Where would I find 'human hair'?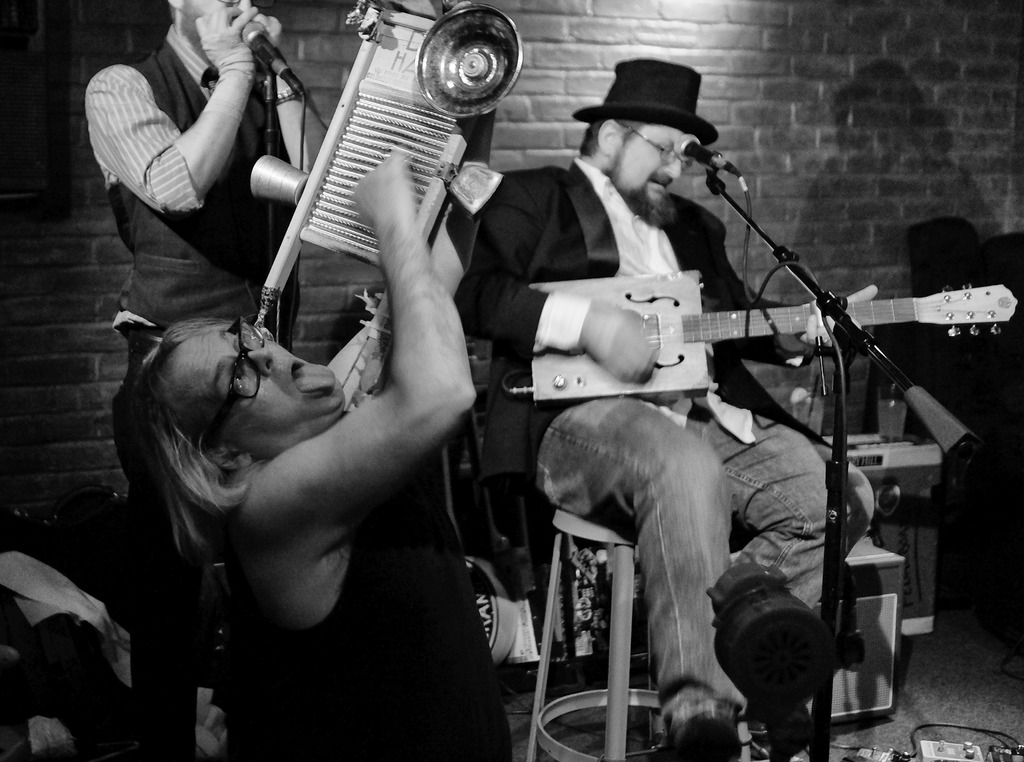
At pyautogui.locateOnScreen(104, 315, 271, 564).
